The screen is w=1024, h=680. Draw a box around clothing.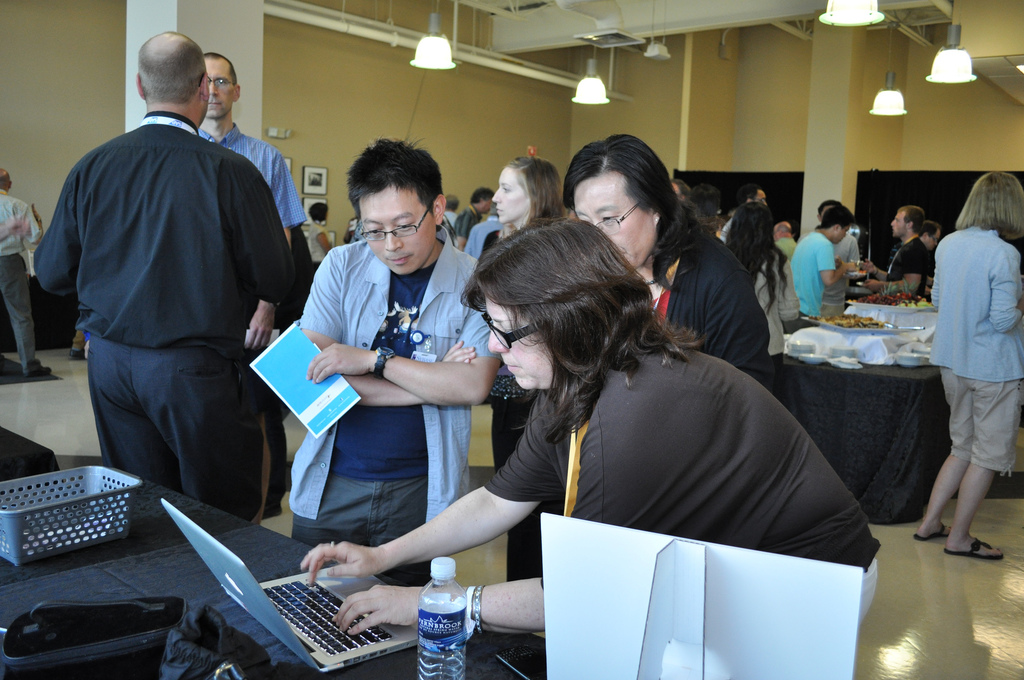
x1=284, y1=234, x2=504, y2=584.
